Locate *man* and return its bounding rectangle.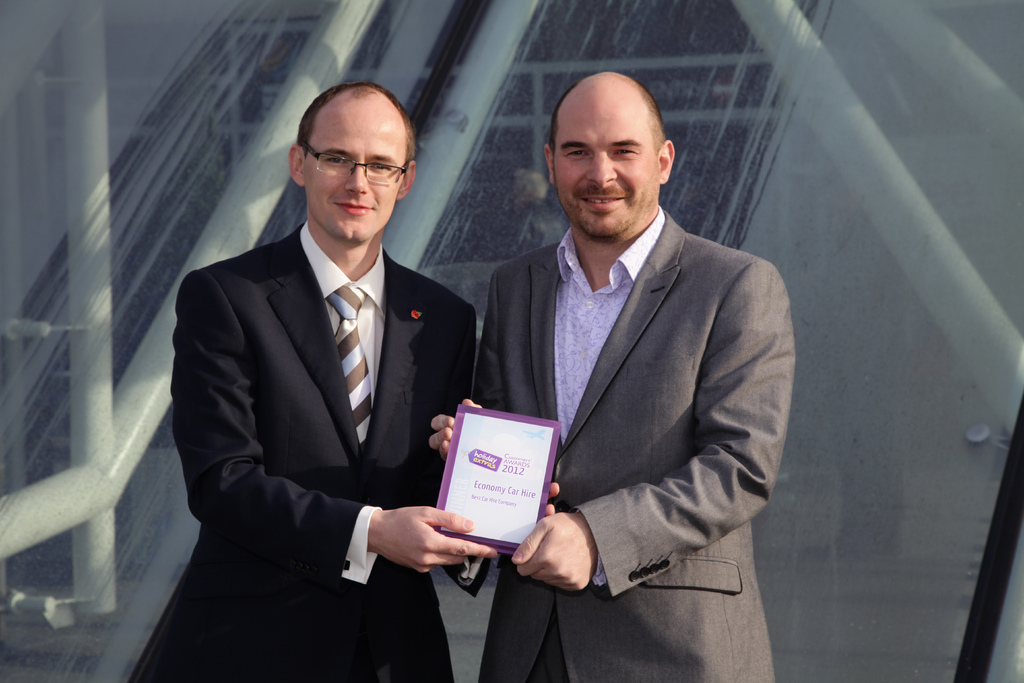
(130, 82, 477, 682).
